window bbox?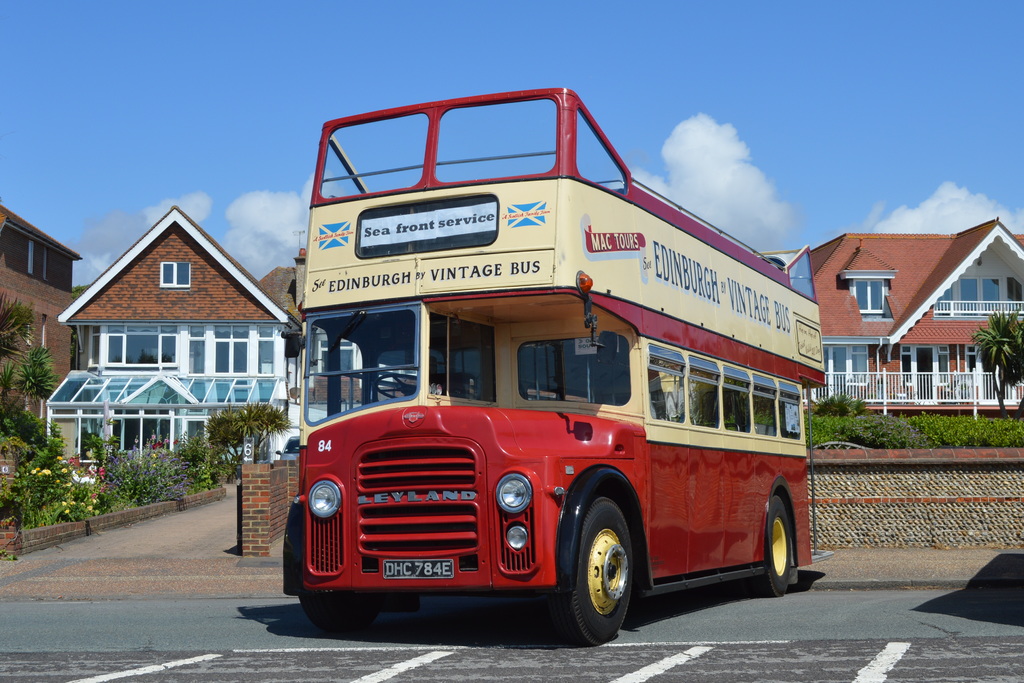
{"x1": 319, "y1": 111, "x2": 426, "y2": 199}
